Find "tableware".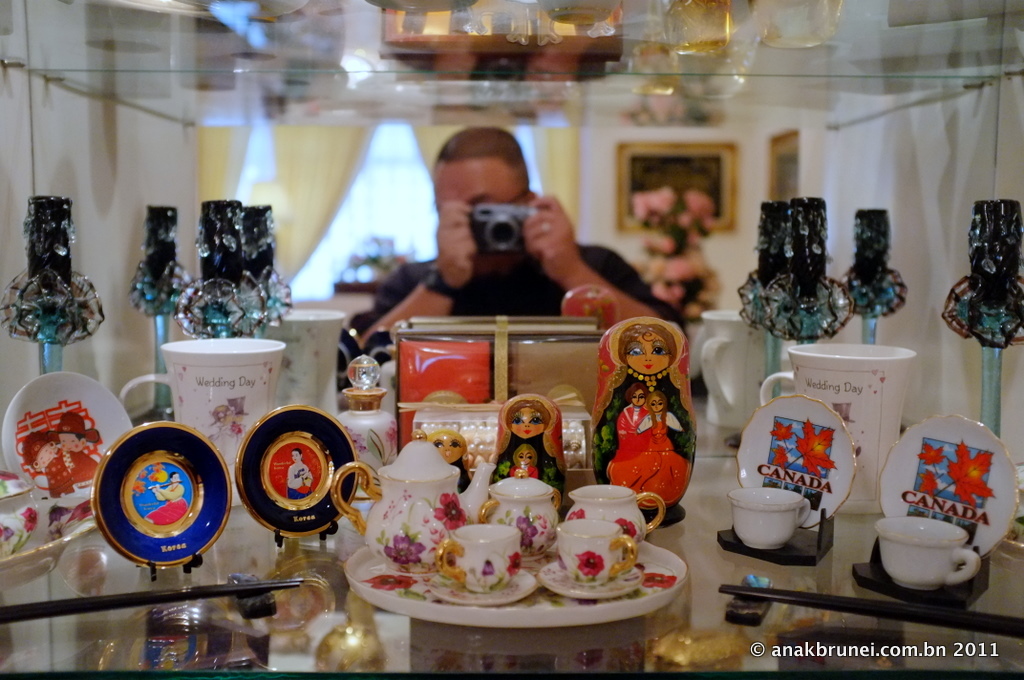
Rect(873, 416, 1015, 565).
